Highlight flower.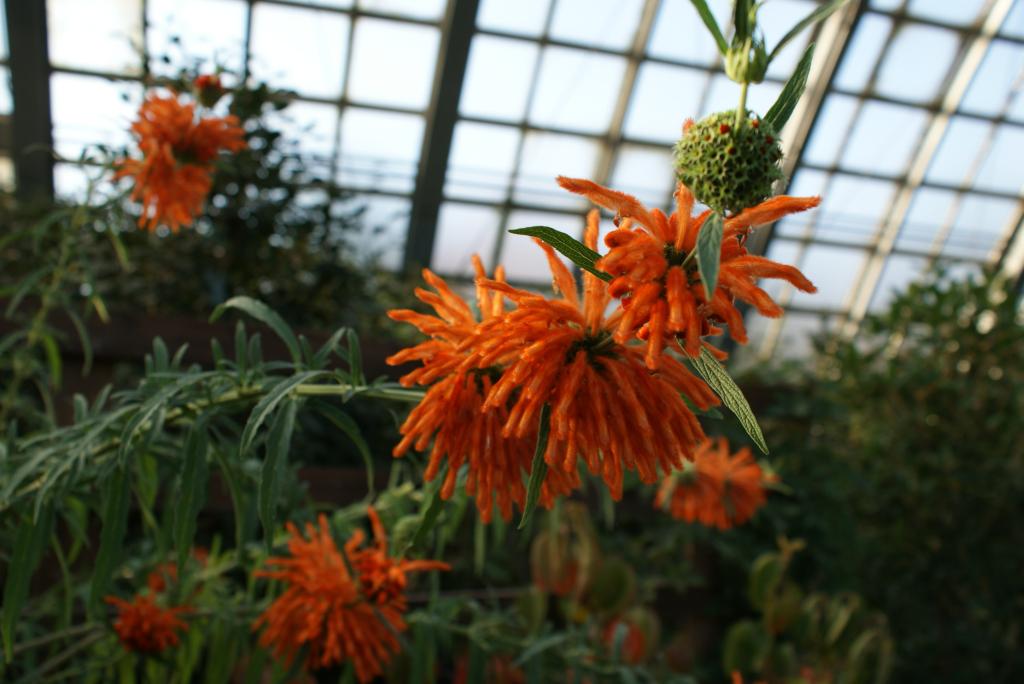
Highlighted region: BBox(118, 146, 216, 237).
